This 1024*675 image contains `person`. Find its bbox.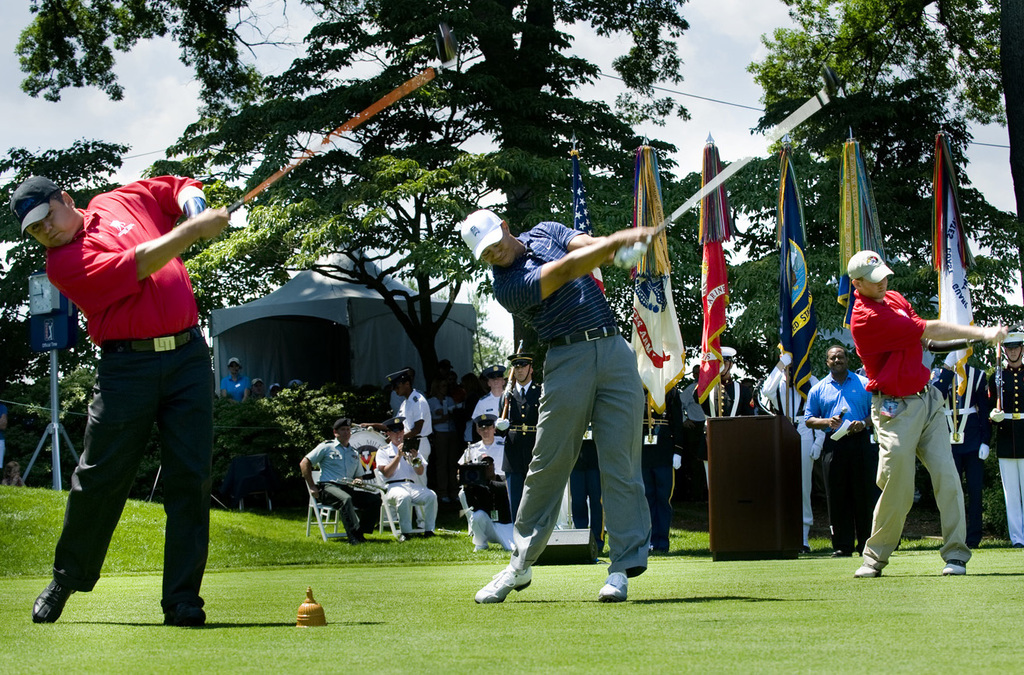
pyautogui.locateOnScreen(471, 210, 658, 603).
